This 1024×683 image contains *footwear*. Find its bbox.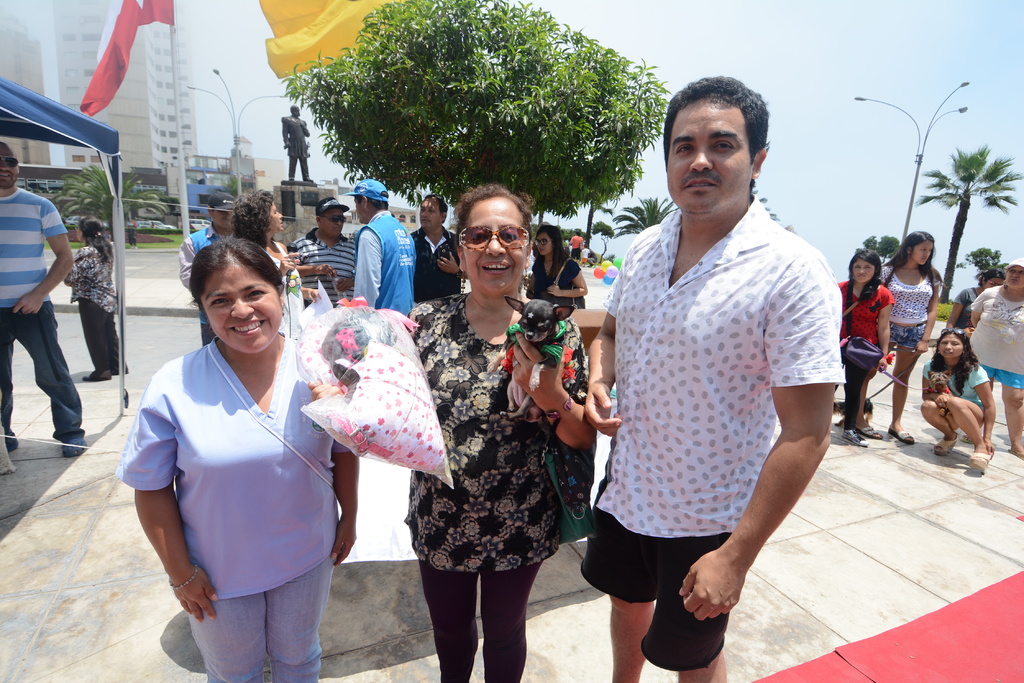
locate(78, 370, 114, 383).
